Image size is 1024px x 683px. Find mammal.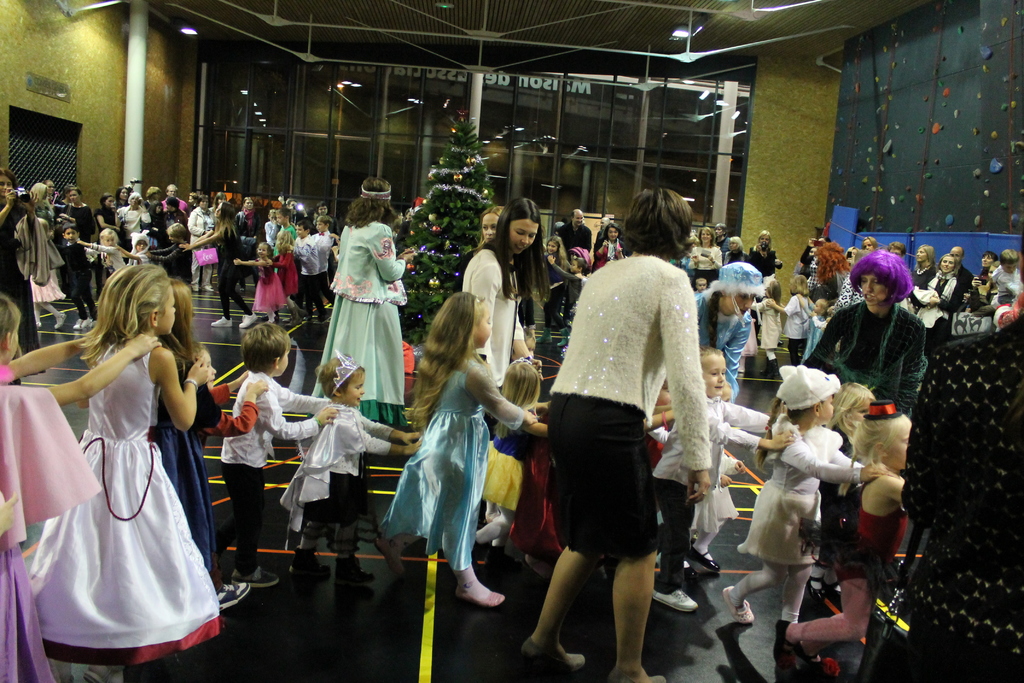
l=186, t=340, r=283, b=584.
